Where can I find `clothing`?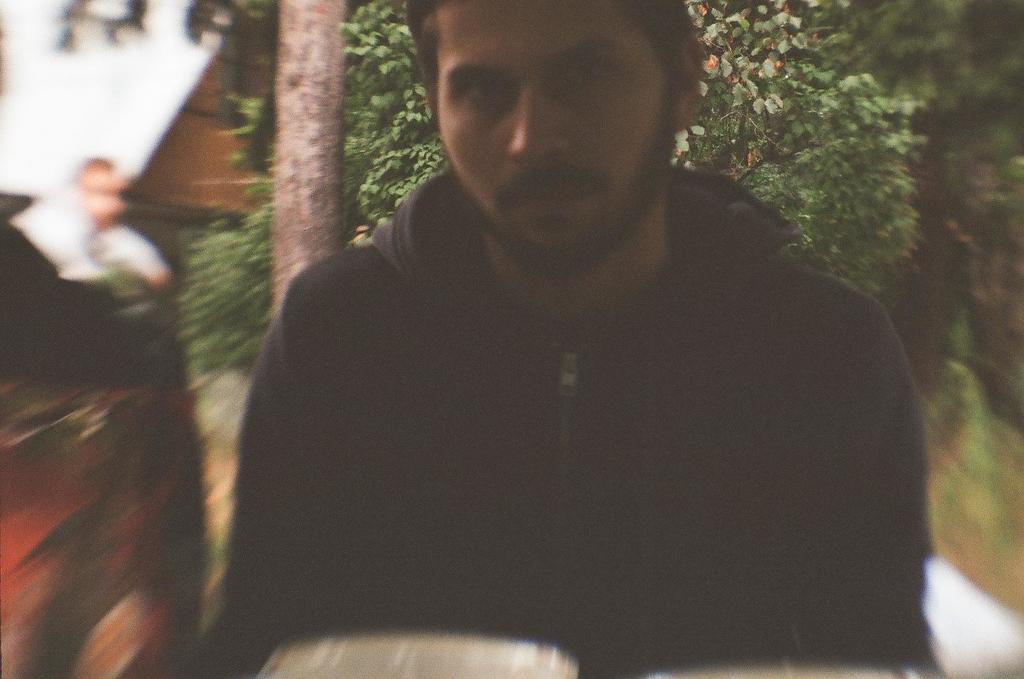
You can find it at <bbox>184, 105, 986, 672</bbox>.
